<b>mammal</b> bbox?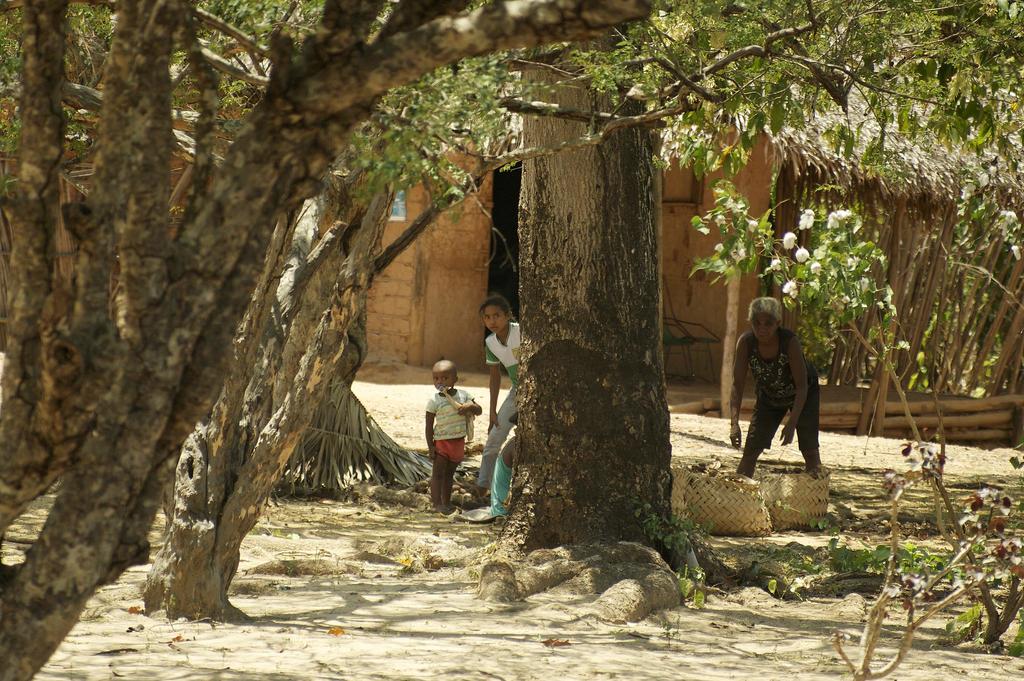
(737, 304, 830, 487)
